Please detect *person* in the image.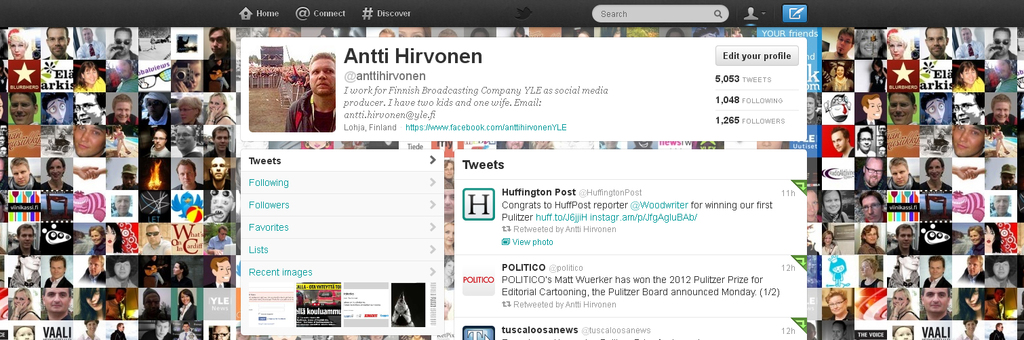
85/229/104/255.
